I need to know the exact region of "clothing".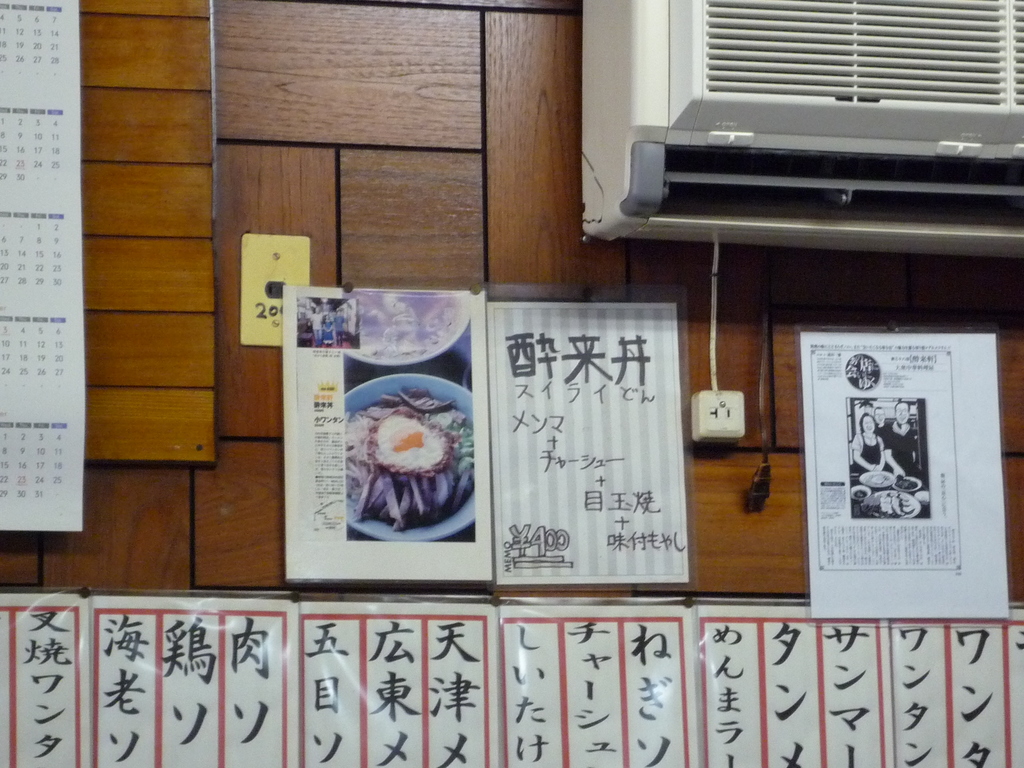
Region: x1=877 y1=422 x2=919 y2=477.
